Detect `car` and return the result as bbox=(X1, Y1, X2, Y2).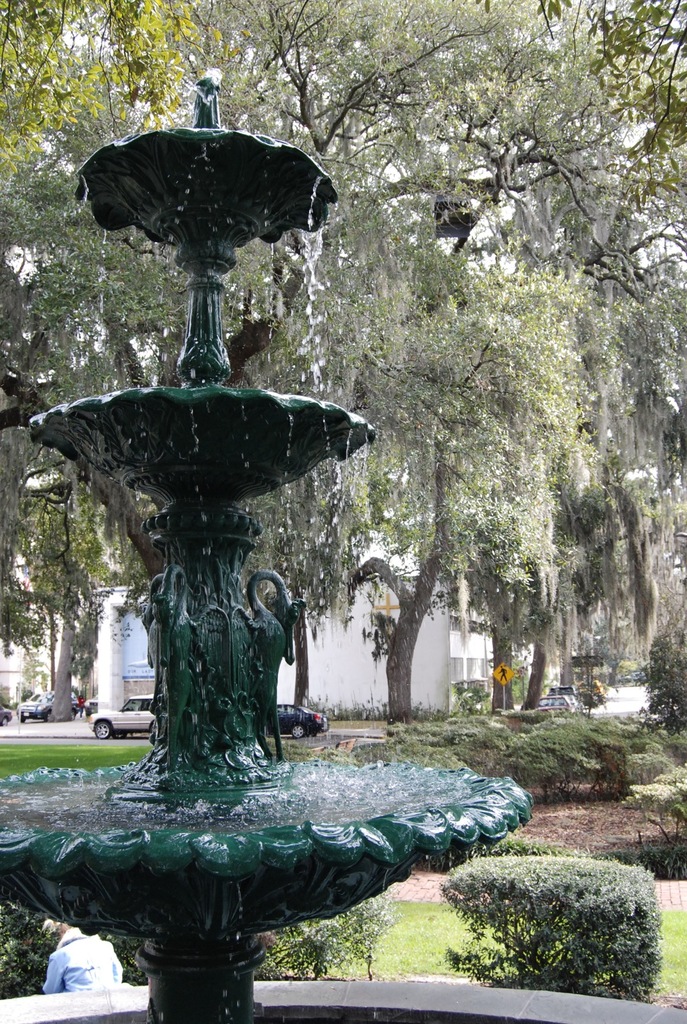
bbox=(280, 703, 326, 736).
